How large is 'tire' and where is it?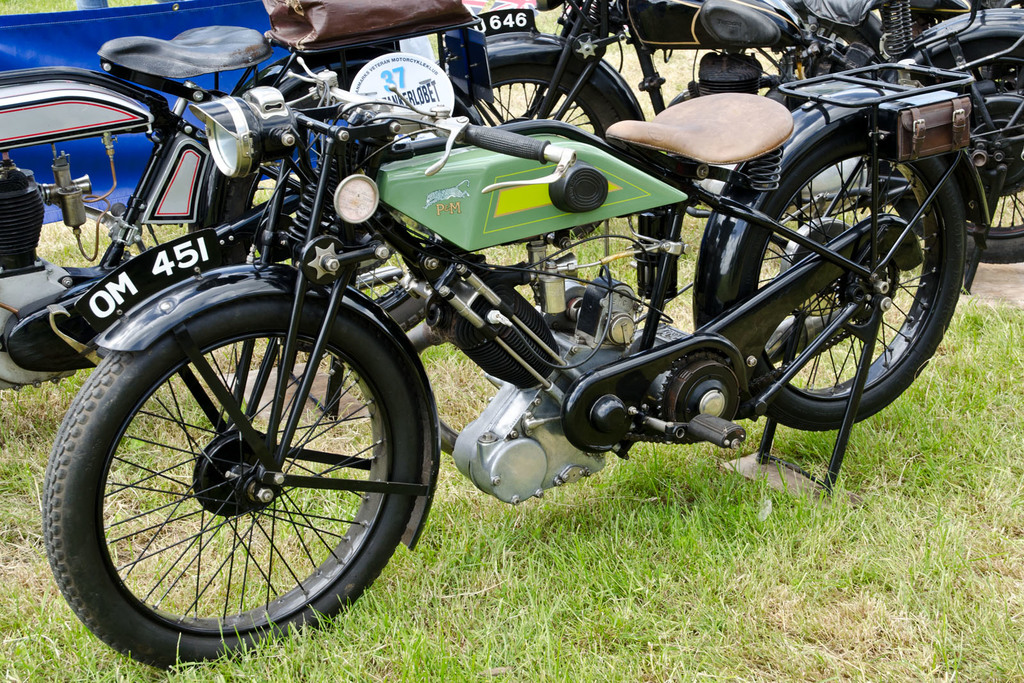
Bounding box: 905/26/1023/257.
